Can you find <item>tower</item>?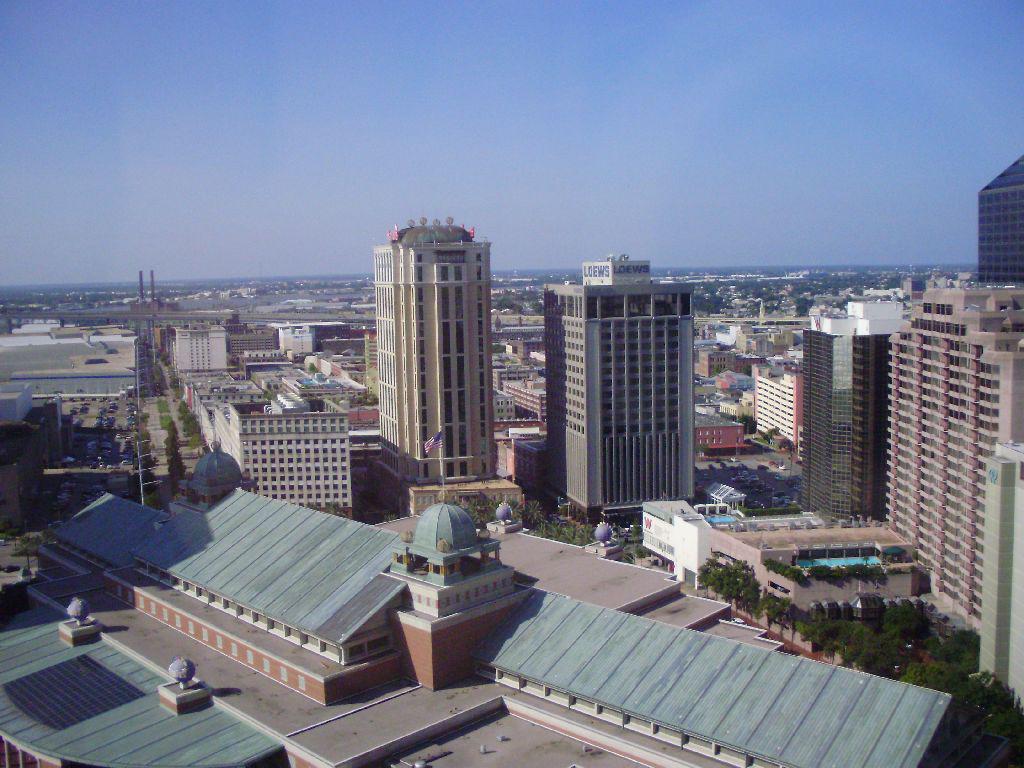
Yes, bounding box: 352,199,514,470.
